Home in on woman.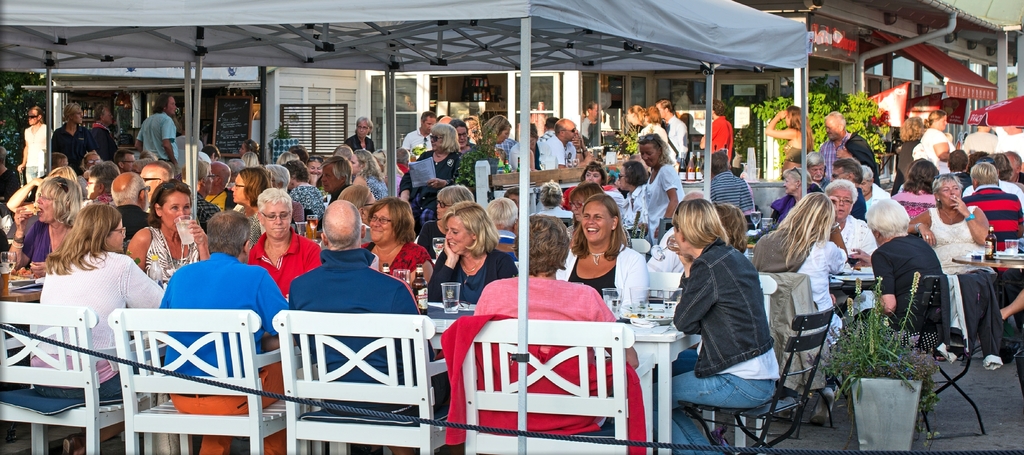
Homed in at 352/147/390/204.
